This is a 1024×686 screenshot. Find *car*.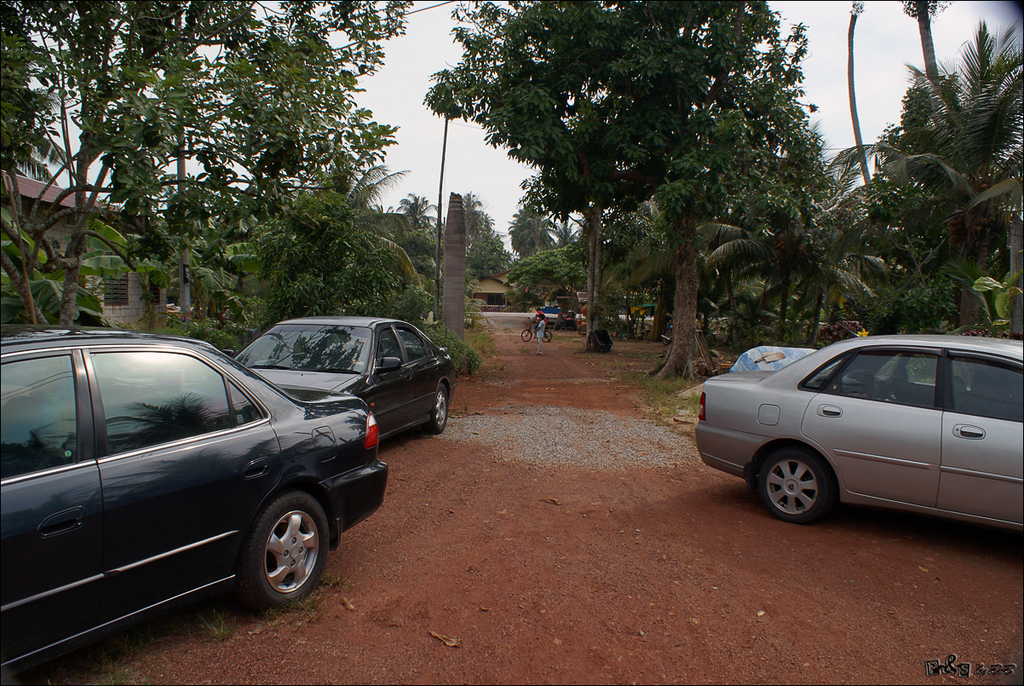
Bounding box: 689/330/1023/524.
